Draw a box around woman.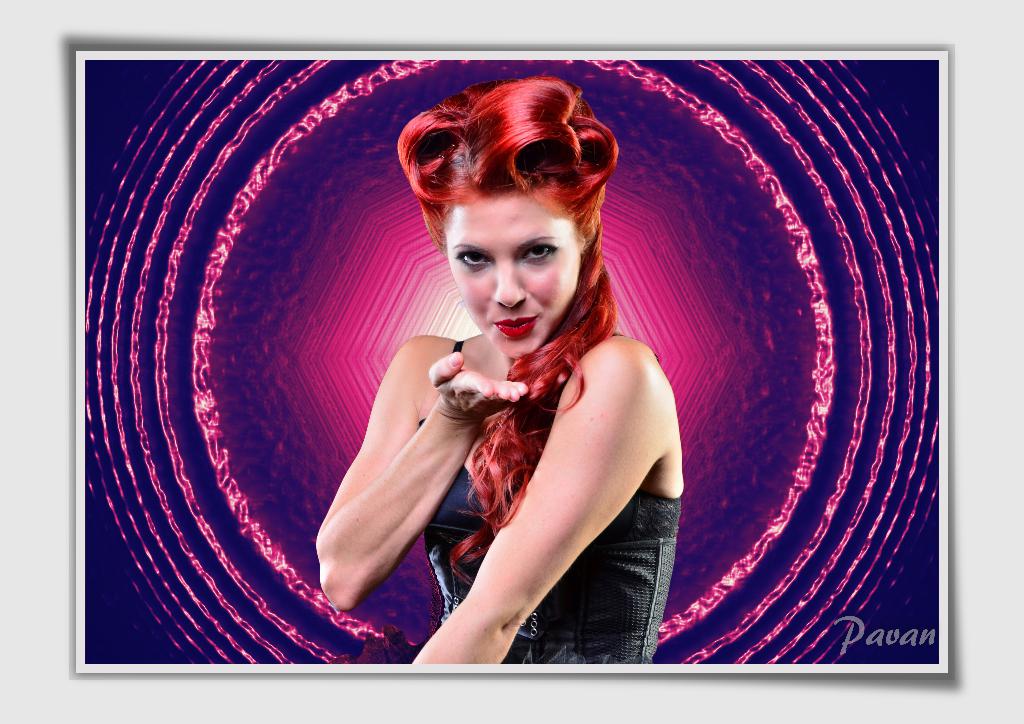
249,35,748,674.
